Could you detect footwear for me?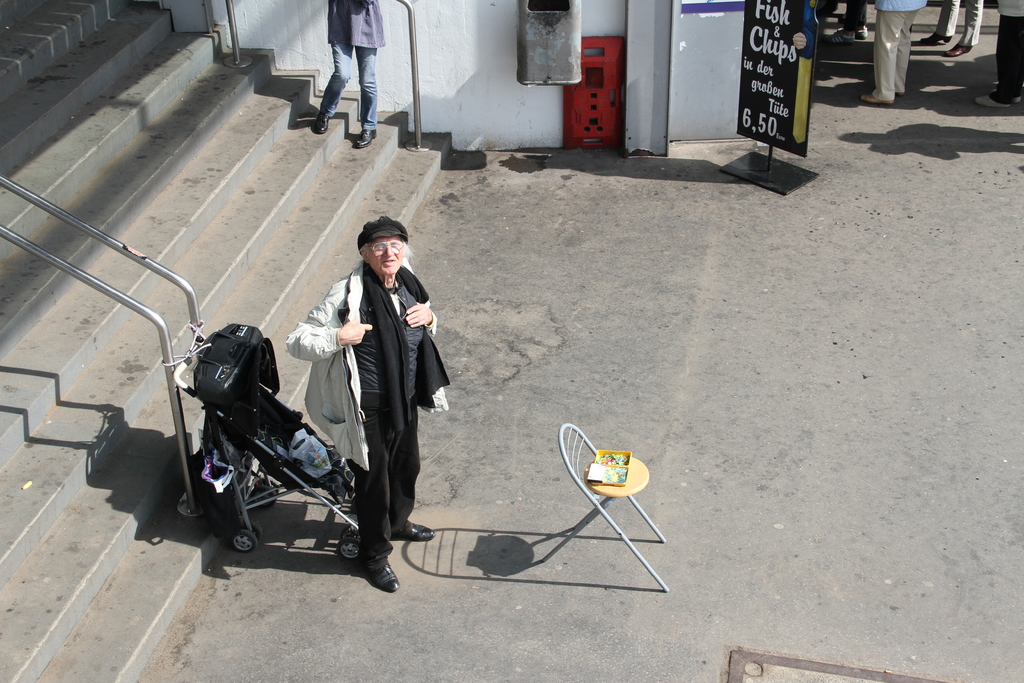
Detection result: l=1010, t=95, r=1022, b=104.
